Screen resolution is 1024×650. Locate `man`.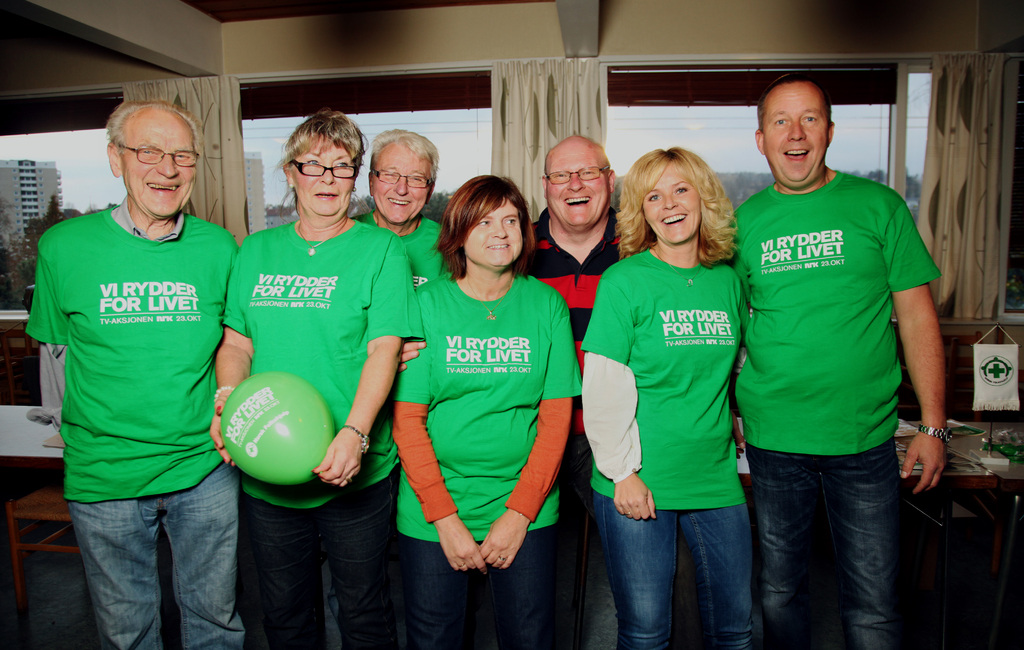
crop(346, 129, 453, 649).
